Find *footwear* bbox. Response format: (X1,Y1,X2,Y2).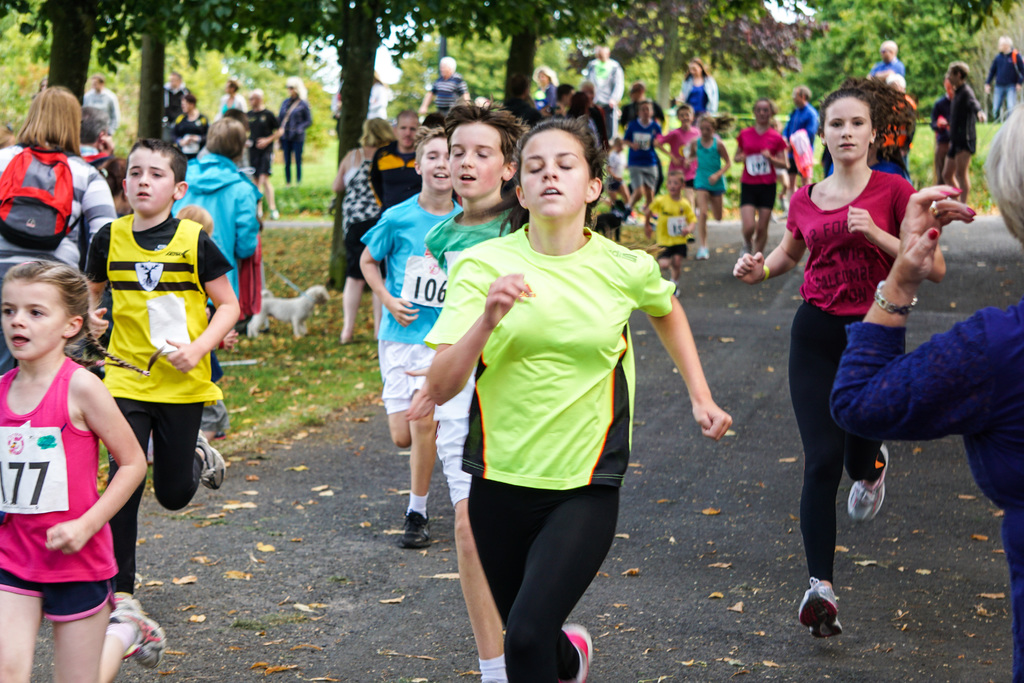
(399,508,432,549).
